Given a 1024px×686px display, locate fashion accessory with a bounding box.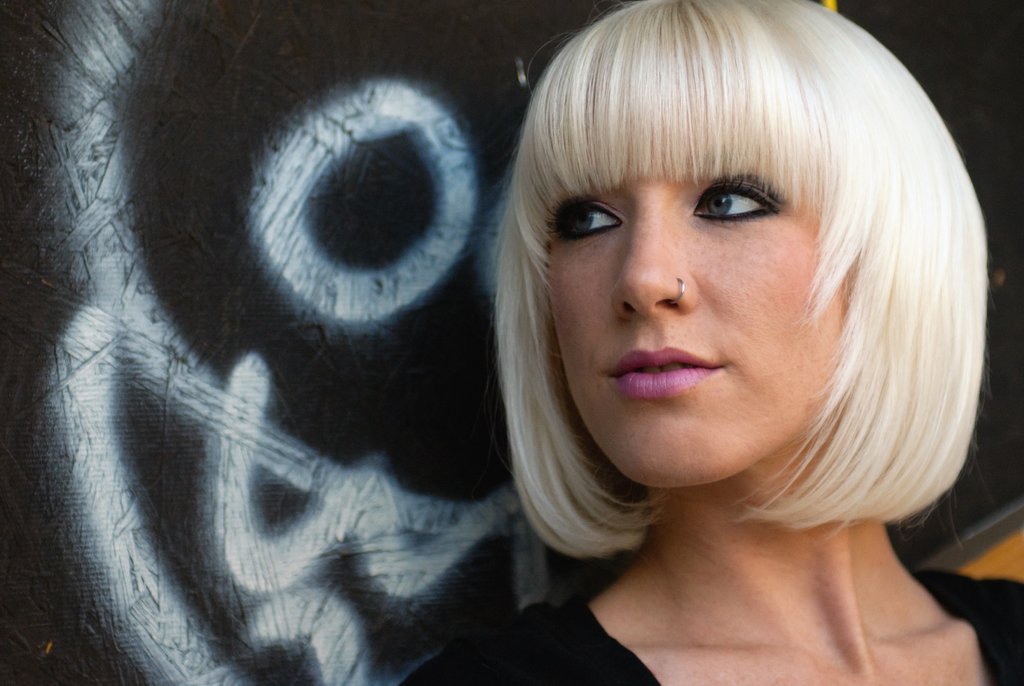
Located: 672,277,687,304.
